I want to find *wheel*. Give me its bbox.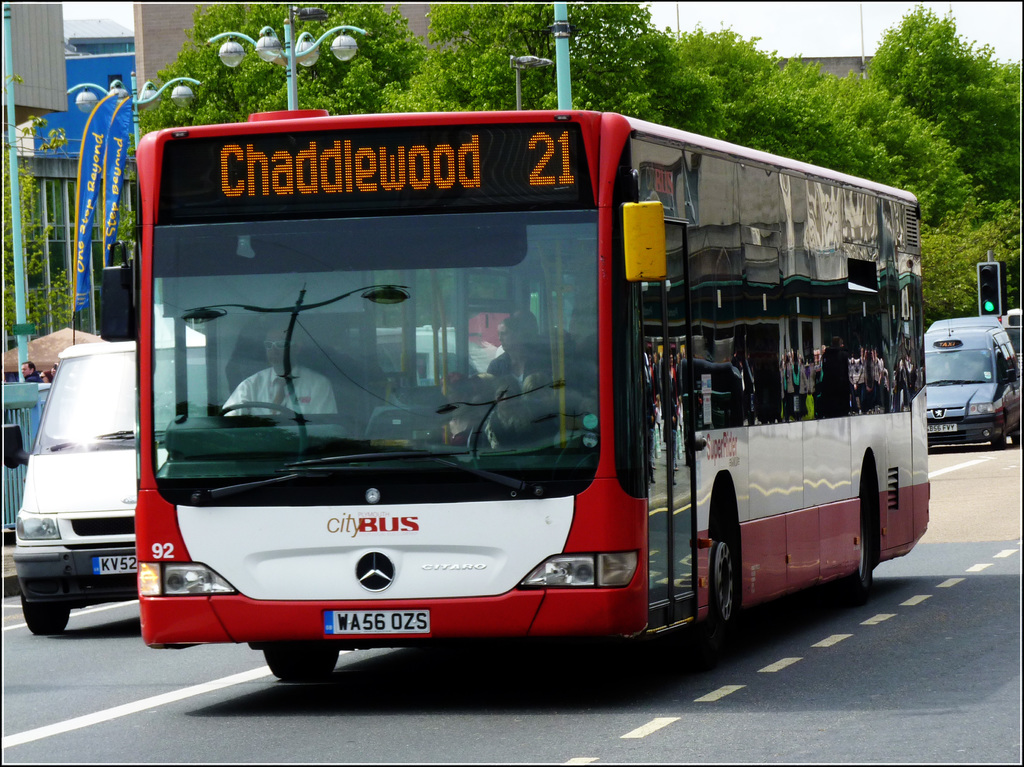
x1=264 y1=651 x2=338 y2=675.
